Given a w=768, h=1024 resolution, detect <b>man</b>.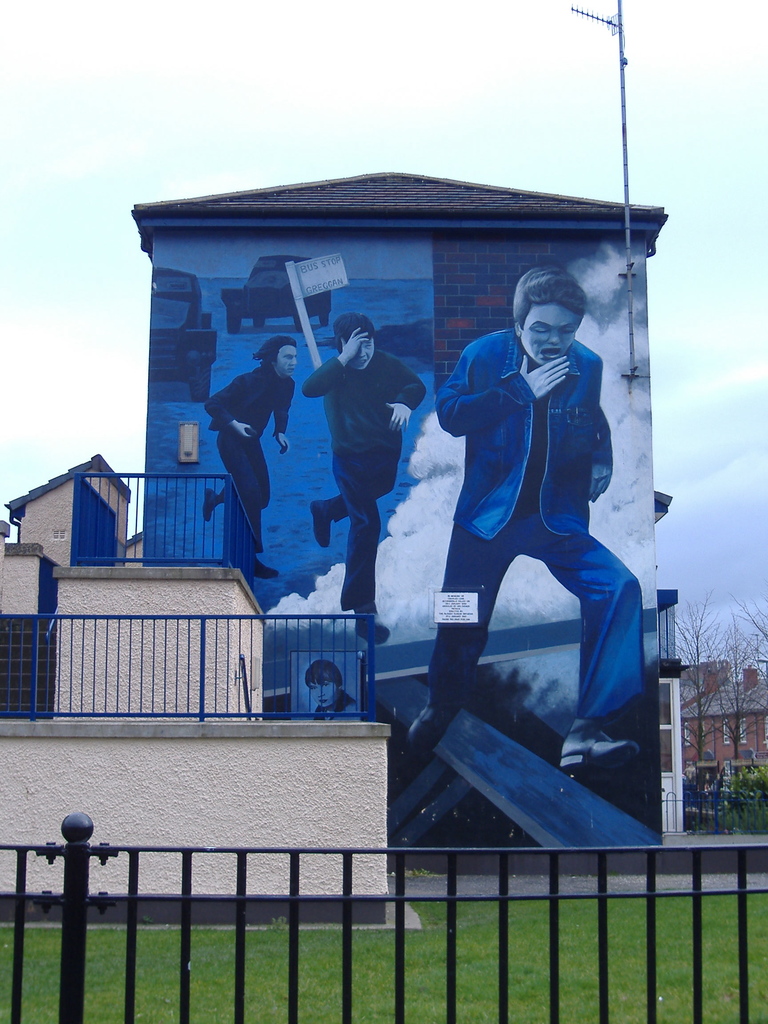
box(300, 312, 426, 644).
